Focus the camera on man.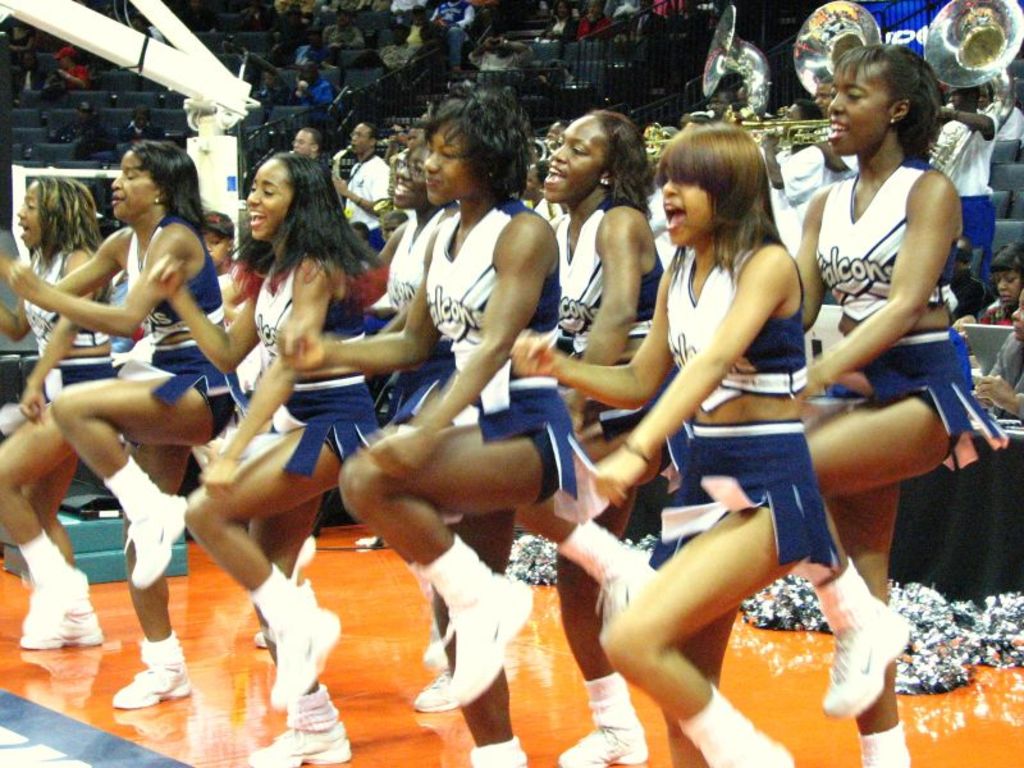
Focus region: 809, 81, 851, 186.
